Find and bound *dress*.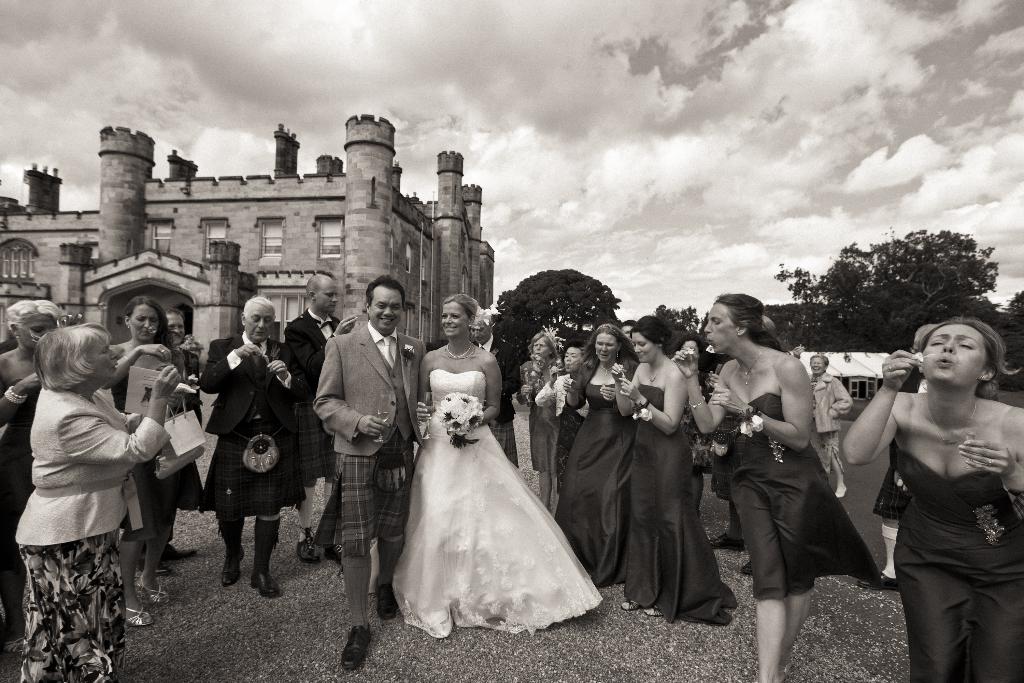
Bound: bbox=(212, 343, 312, 532).
